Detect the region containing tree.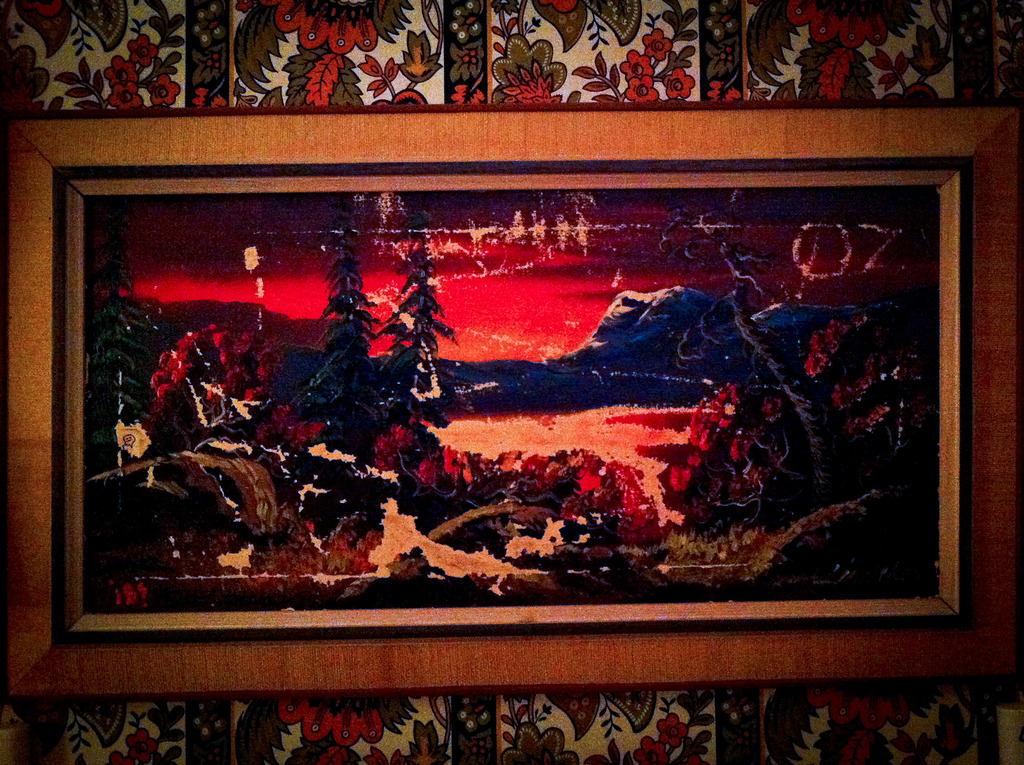
80, 192, 159, 460.
